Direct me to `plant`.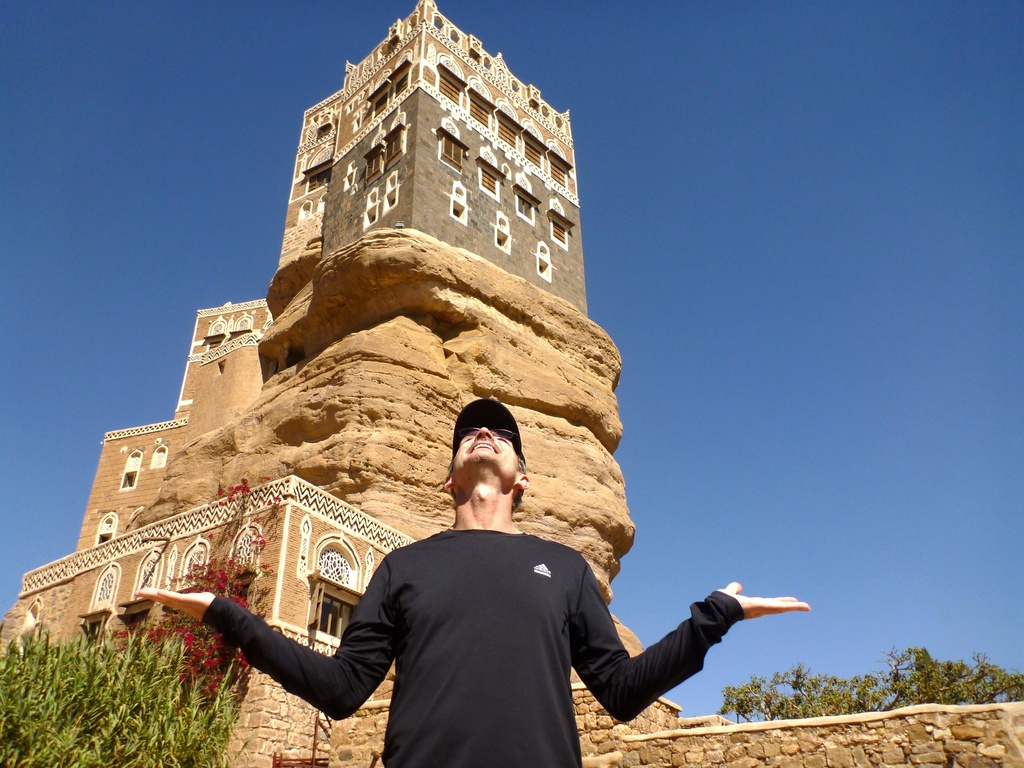
Direction: locate(205, 479, 266, 559).
